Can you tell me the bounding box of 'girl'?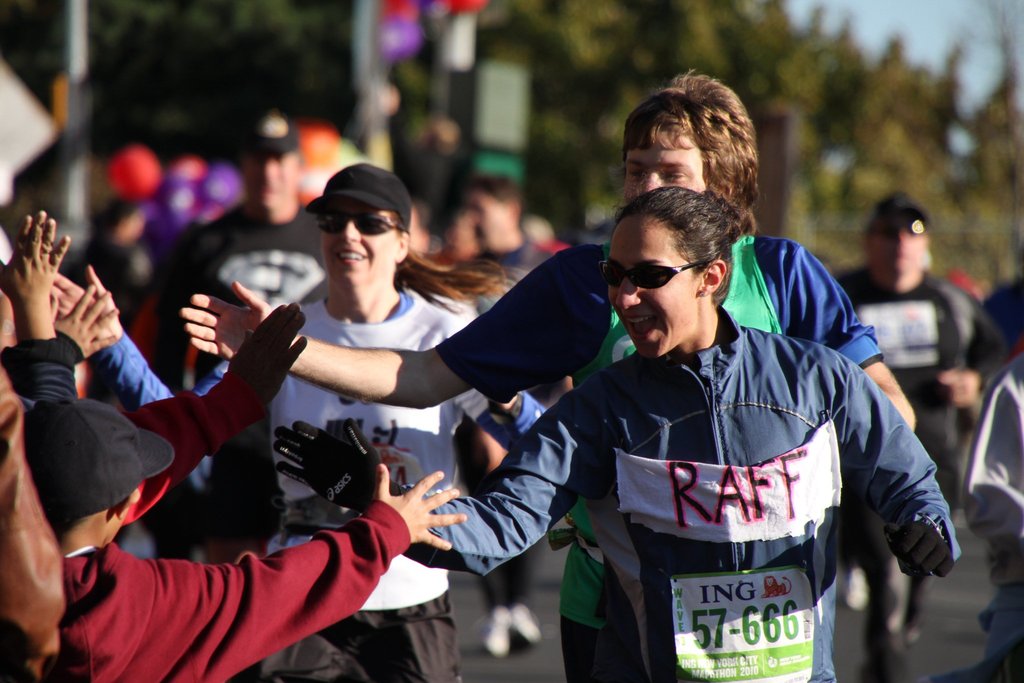
locate(271, 181, 961, 679).
